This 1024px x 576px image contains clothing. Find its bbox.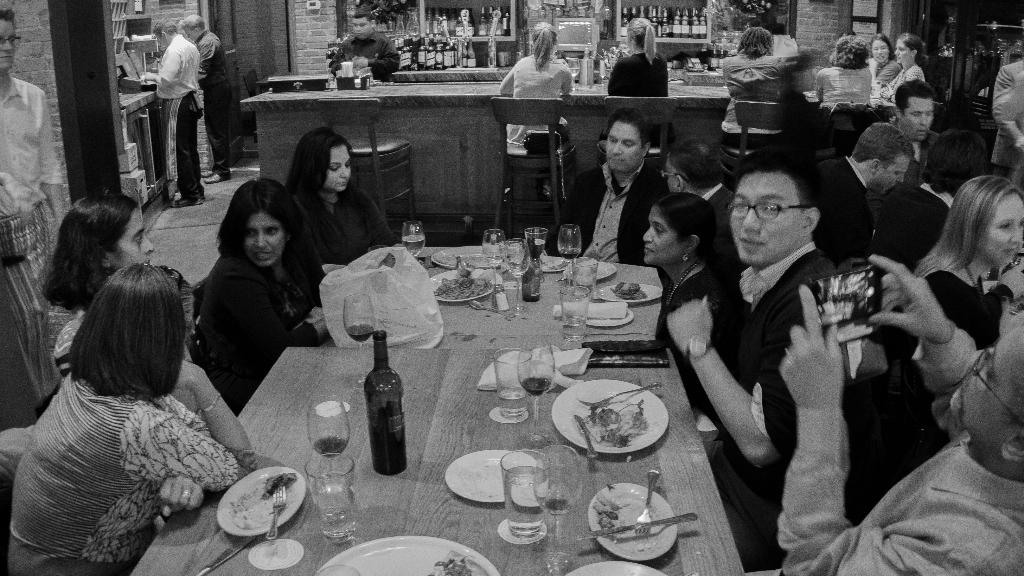
pyautogui.locateOnScreen(545, 157, 676, 255).
